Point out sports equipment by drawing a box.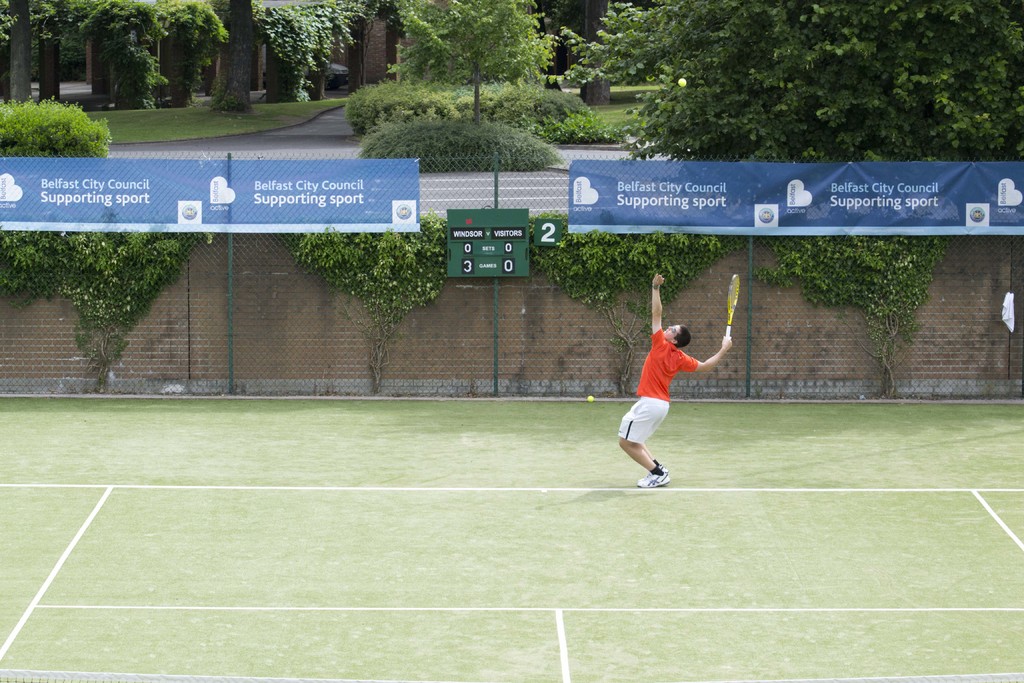
select_region(678, 79, 686, 88).
